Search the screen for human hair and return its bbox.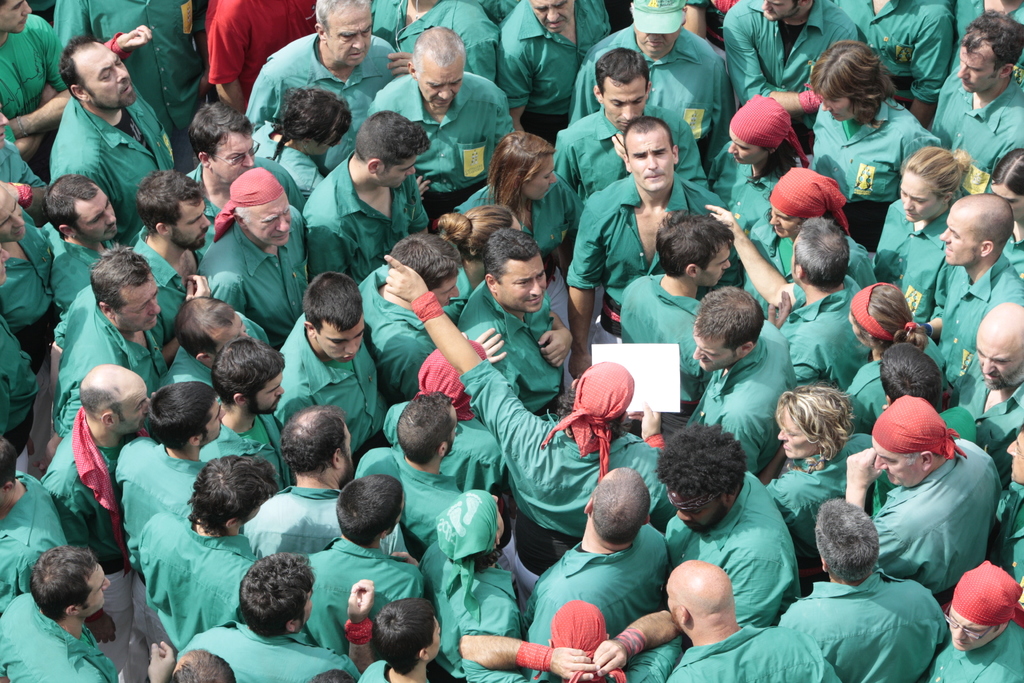
Found: bbox=(331, 470, 404, 549).
